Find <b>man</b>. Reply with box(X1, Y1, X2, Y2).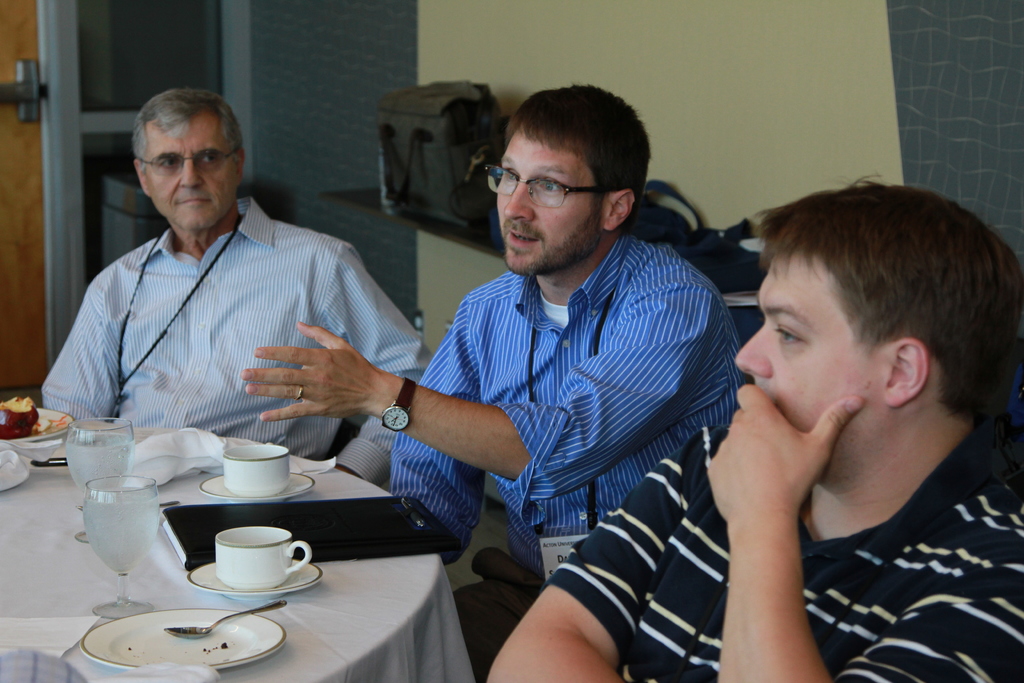
box(488, 174, 1023, 682).
